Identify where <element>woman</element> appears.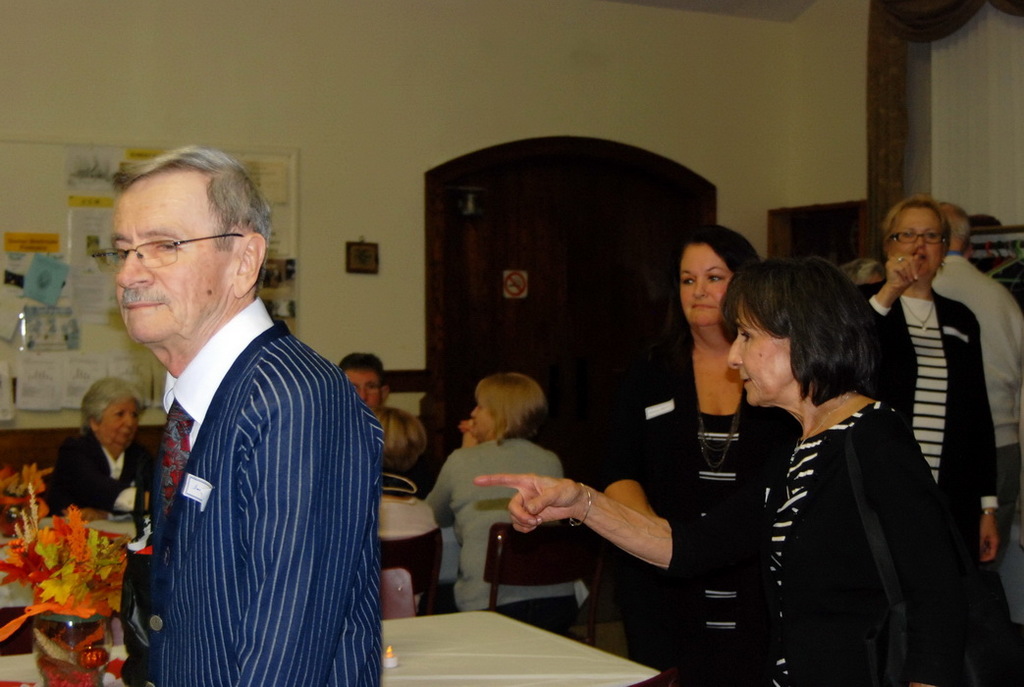
Appears at rect(599, 230, 767, 676).
